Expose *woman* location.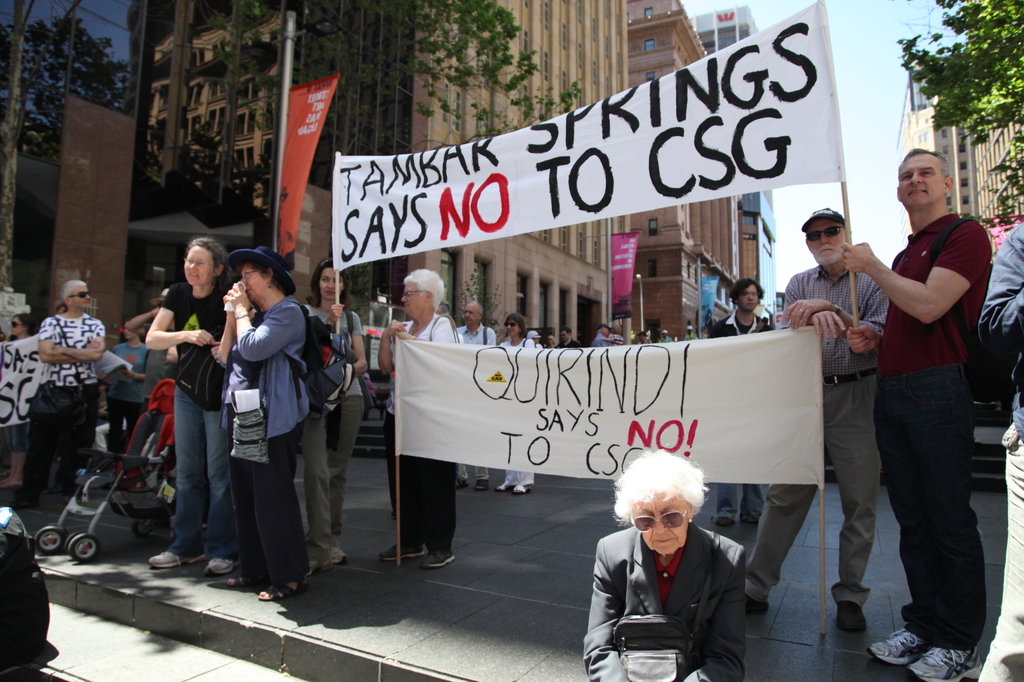
Exposed at box=[0, 313, 45, 495].
